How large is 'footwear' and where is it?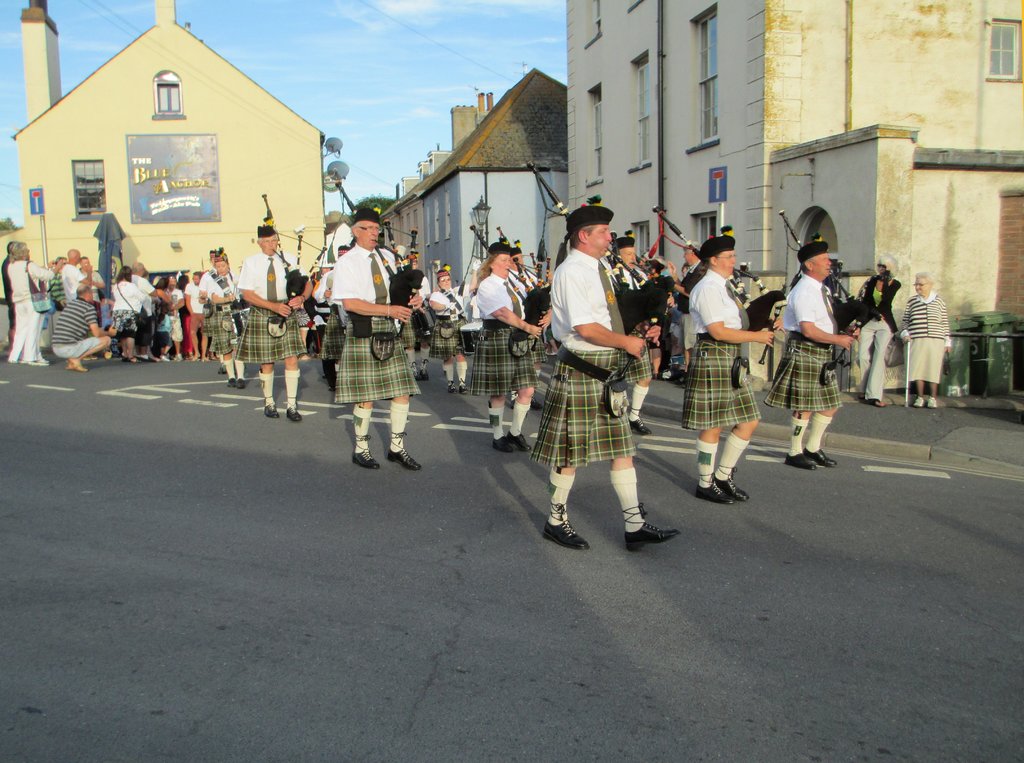
Bounding box: box(352, 454, 378, 472).
